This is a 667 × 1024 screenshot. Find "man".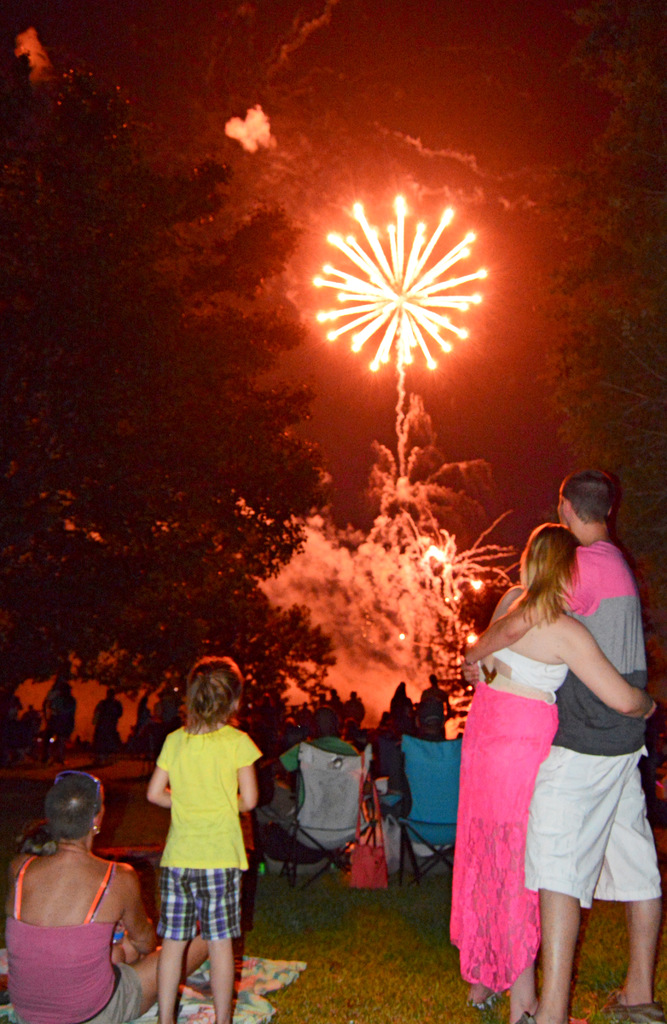
Bounding box: select_region(461, 469, 666, 1023).
